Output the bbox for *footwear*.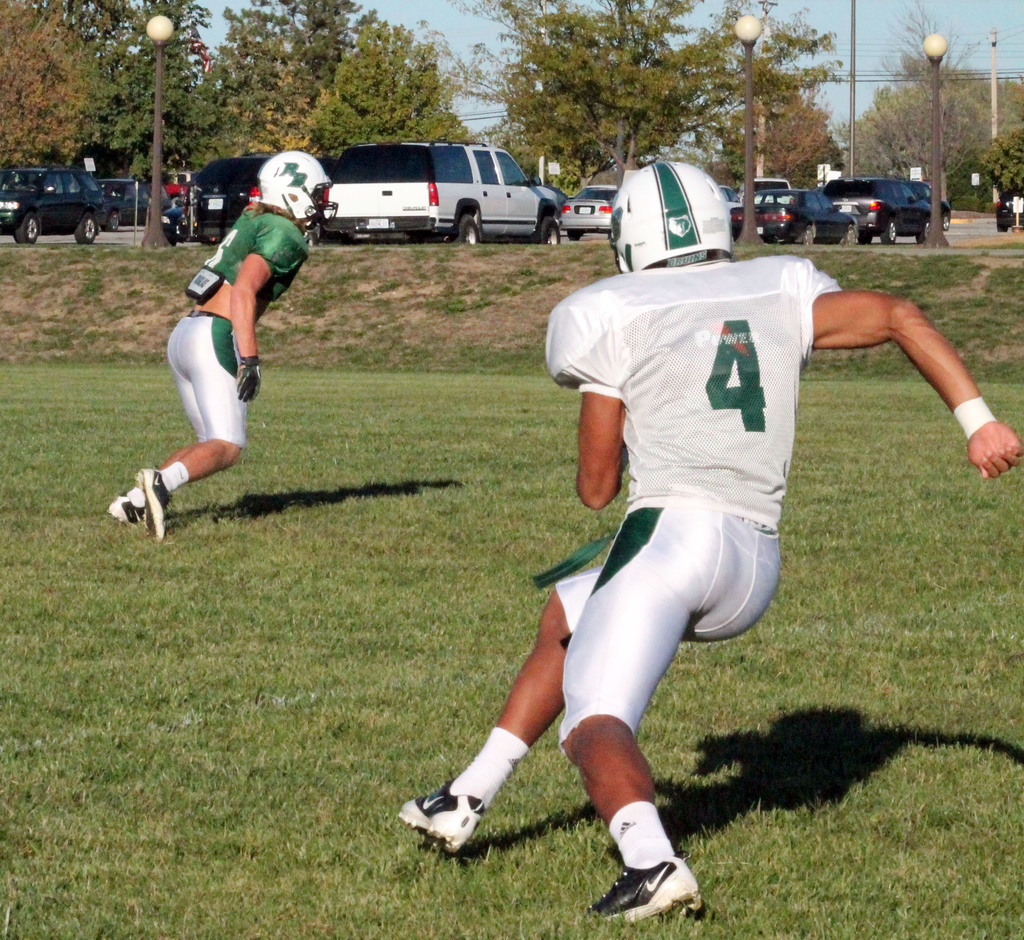
pyautogui.locateOnScreen(140, 463, 177, 540).
